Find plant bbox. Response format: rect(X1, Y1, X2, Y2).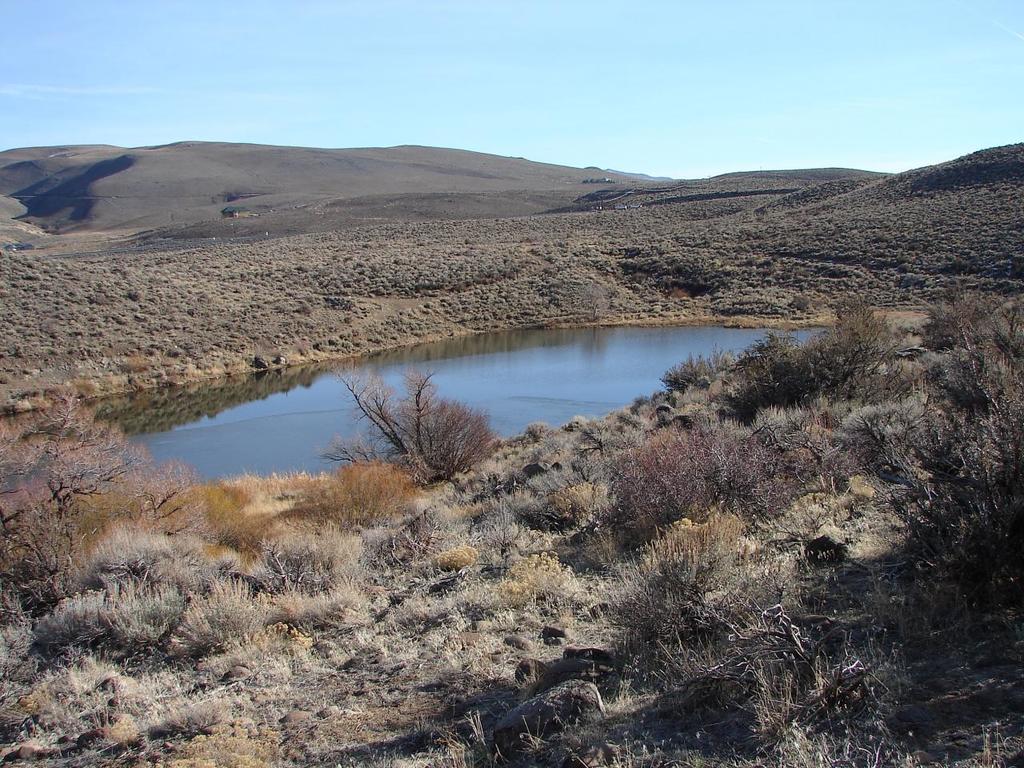
rect(931, 287, 990, 409).
